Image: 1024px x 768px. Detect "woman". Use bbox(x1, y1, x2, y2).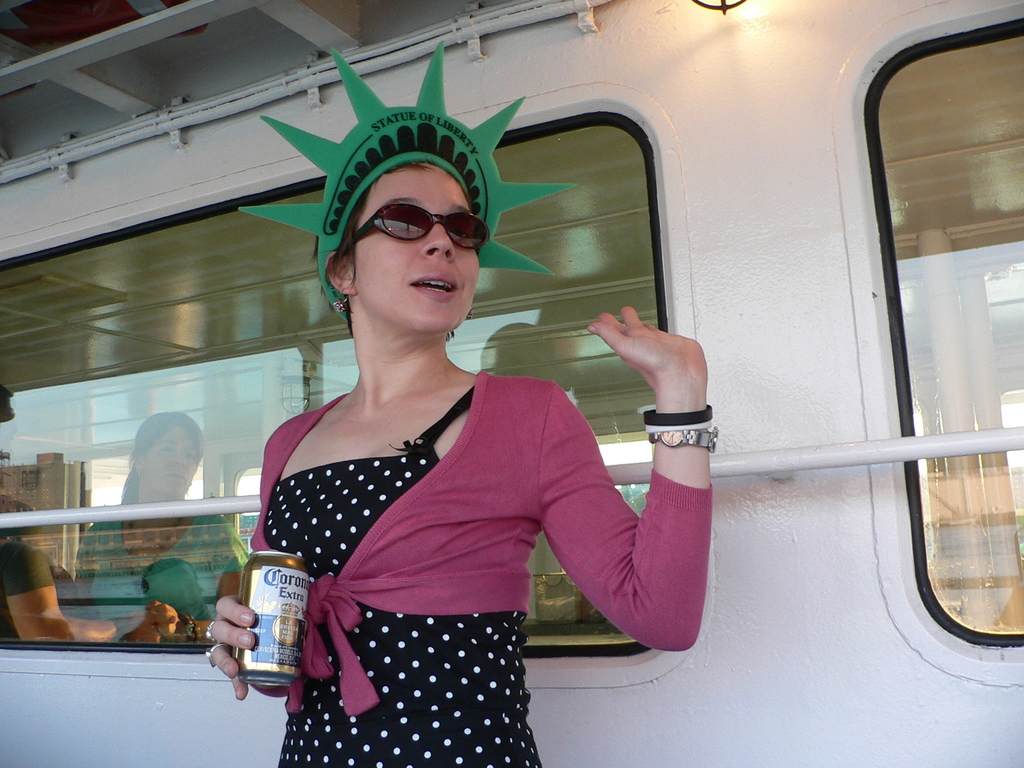
bbox(251, 100, 686, 757).
